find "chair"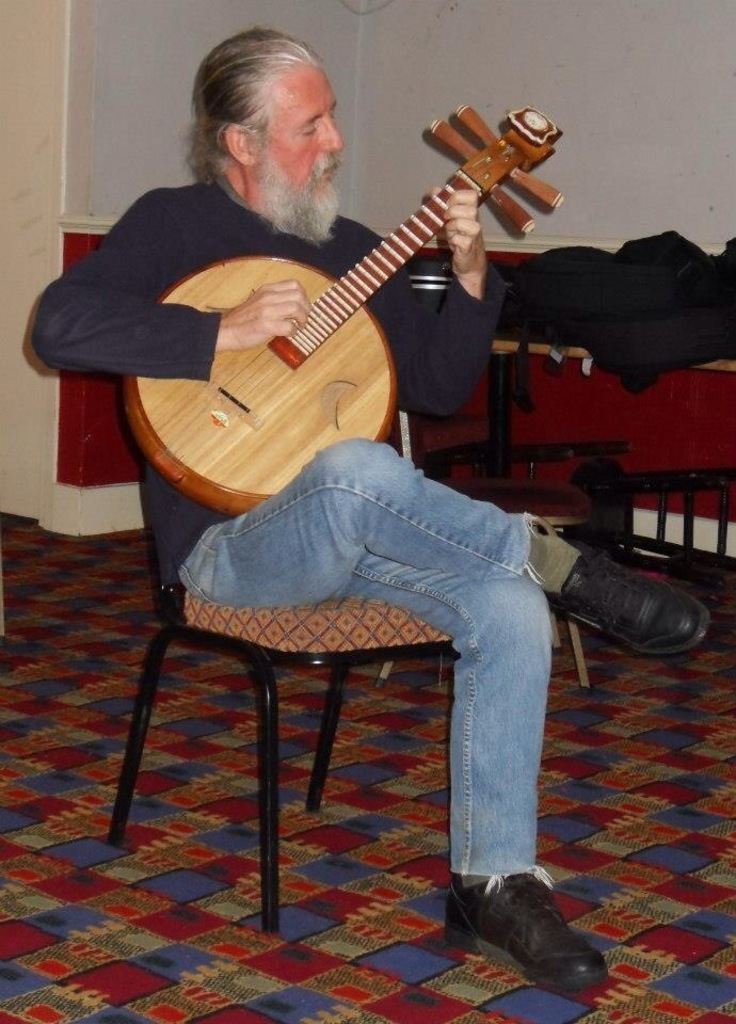
<box>107,293,505,935</box>
